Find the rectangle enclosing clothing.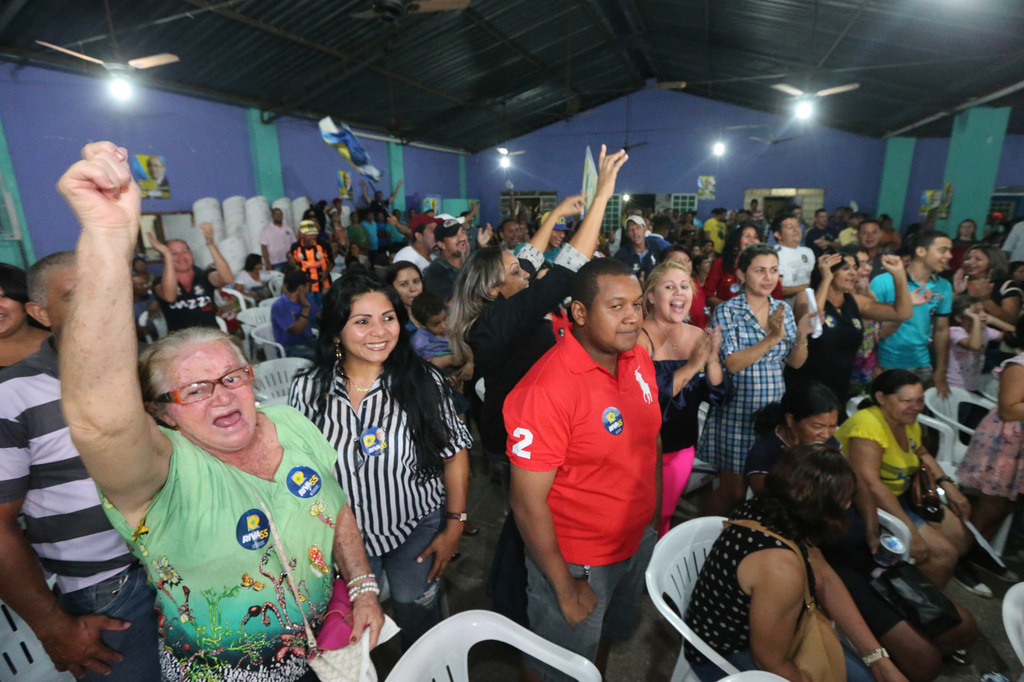
(x1=648, y1=325, x2=743, y2=452).
